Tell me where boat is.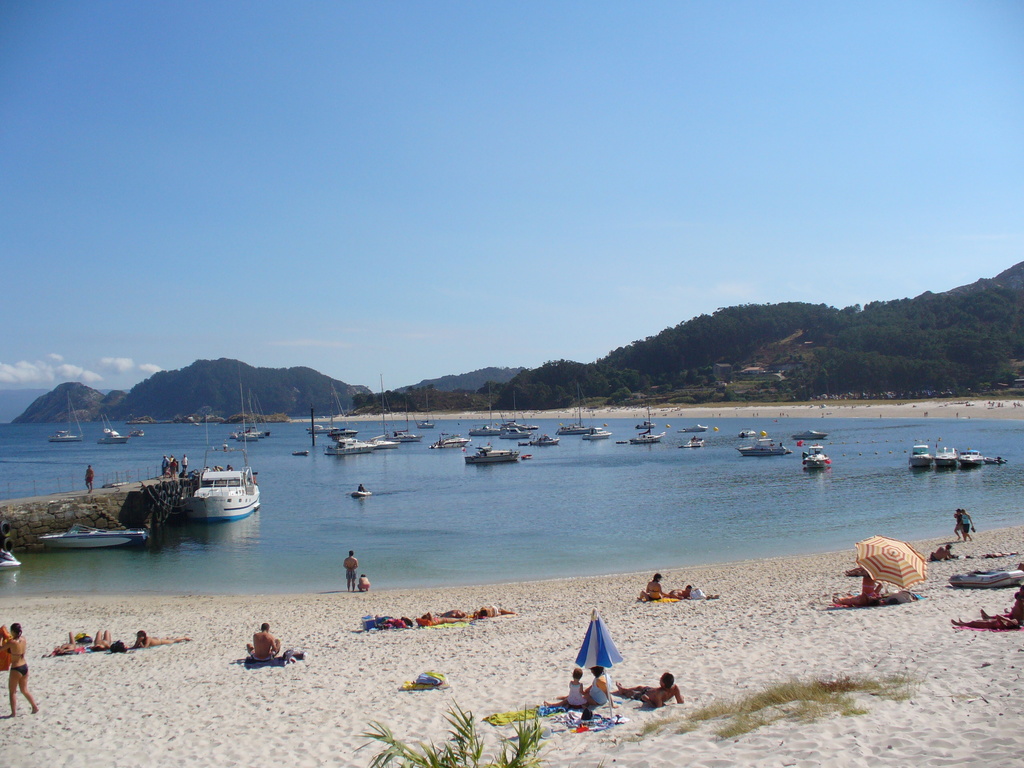
boat is at x1=136, y1=455, x2=255, y2=532.
